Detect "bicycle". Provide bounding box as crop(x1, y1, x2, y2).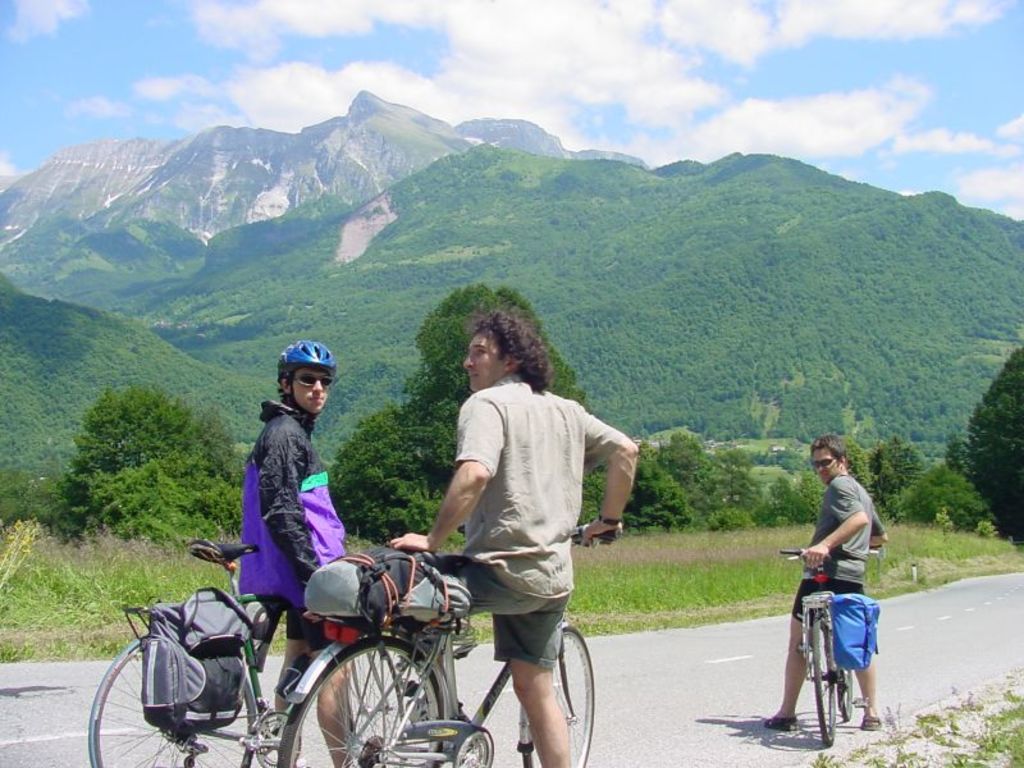
crop(255, 506, 608, 767).
